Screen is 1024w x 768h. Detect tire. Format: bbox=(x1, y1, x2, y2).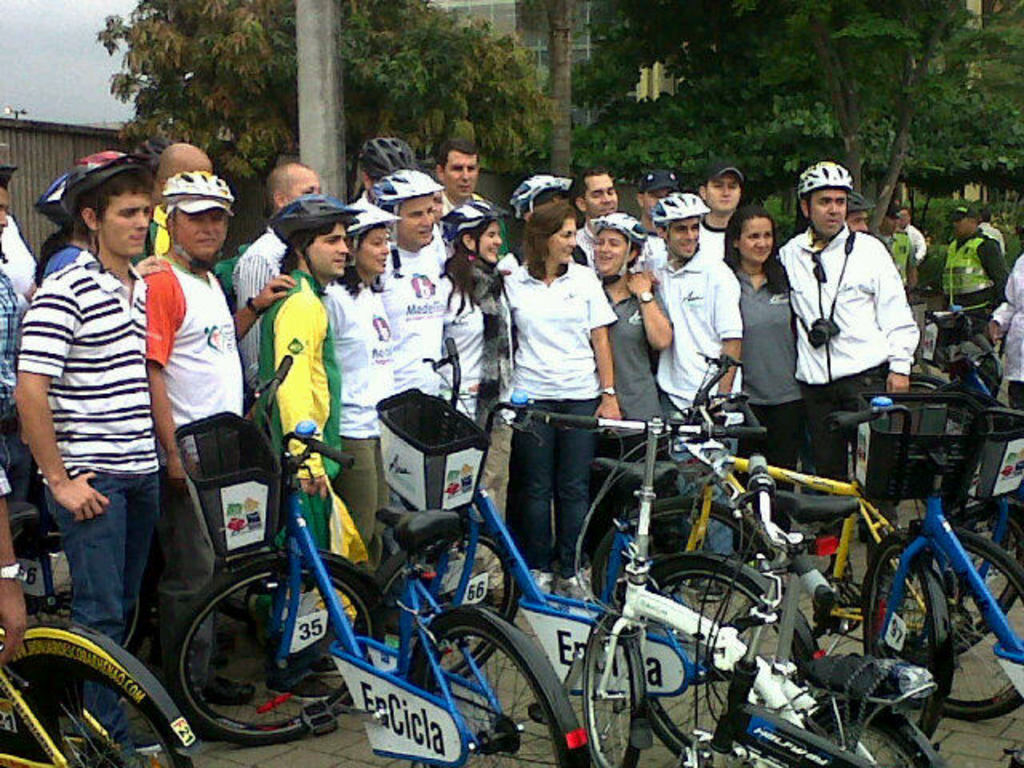
bbox=(808, 706, 922, 766).
